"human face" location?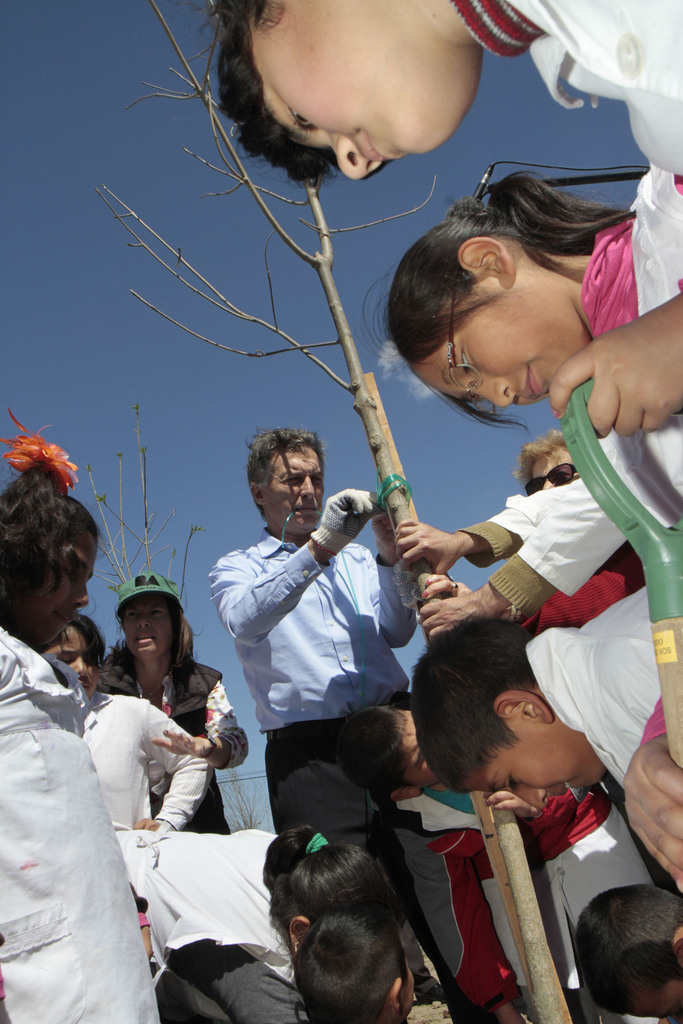
locate(54, 627, 103, 690)
